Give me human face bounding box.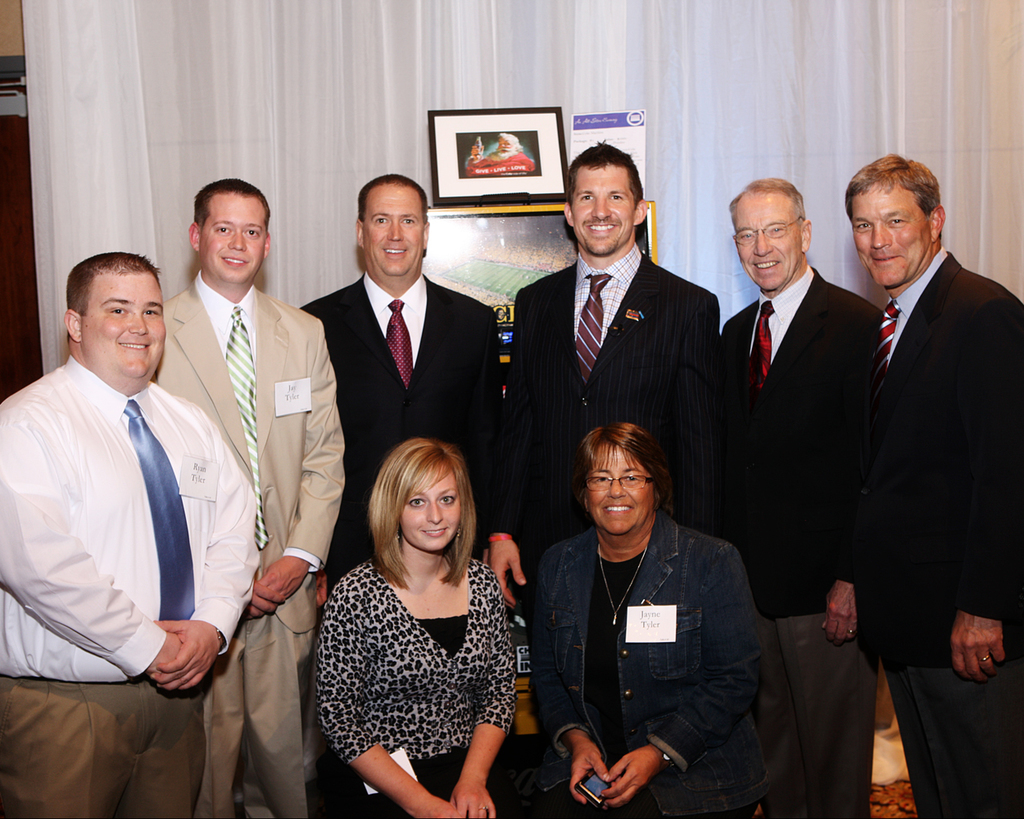
select_region(572, 166, 635, 253).
